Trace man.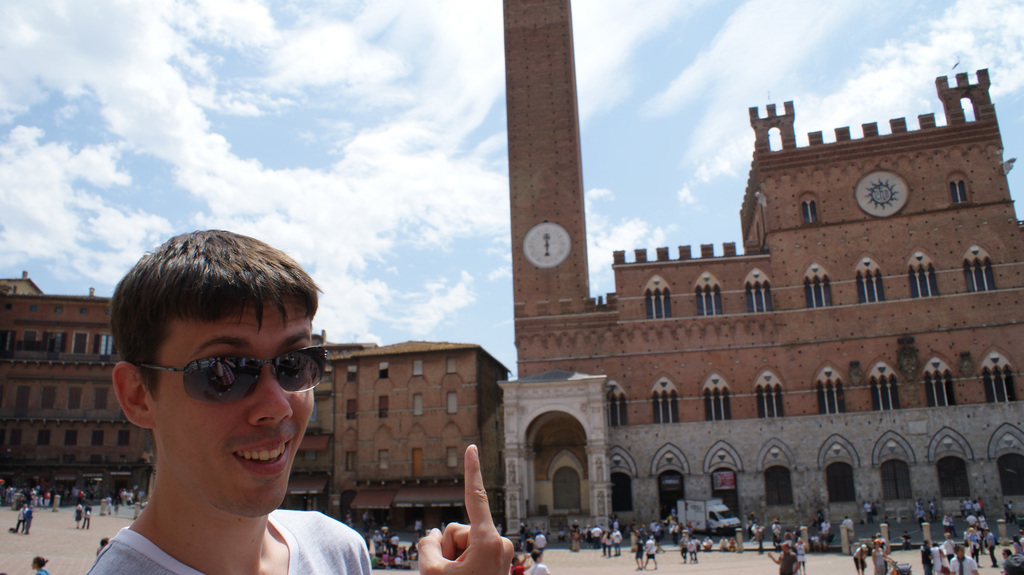
Traced to [left=949, top=542, right=980, bottom=574].
